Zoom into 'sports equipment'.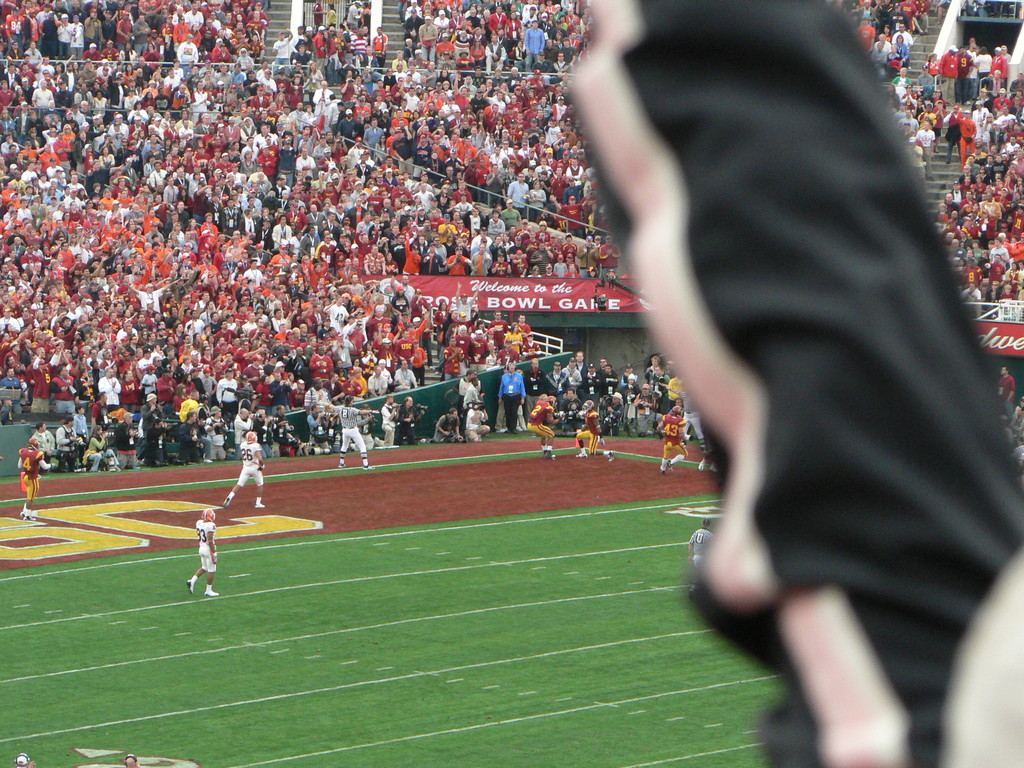
Zoom target: (19,511,24,519).
